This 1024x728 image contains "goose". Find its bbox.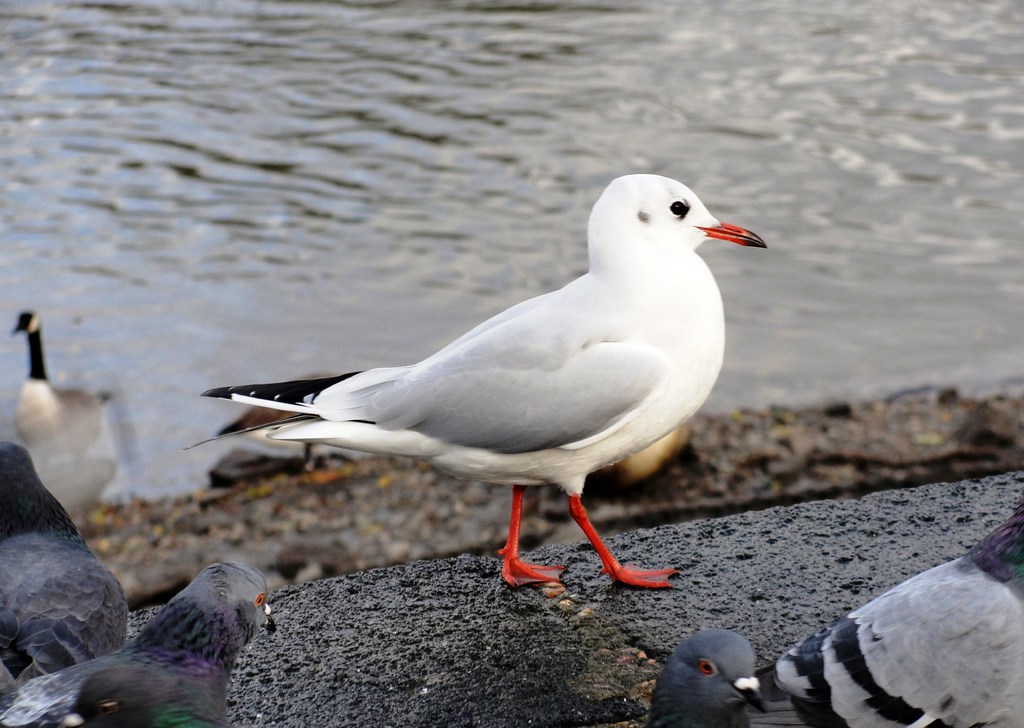
761/495/1023/727.
